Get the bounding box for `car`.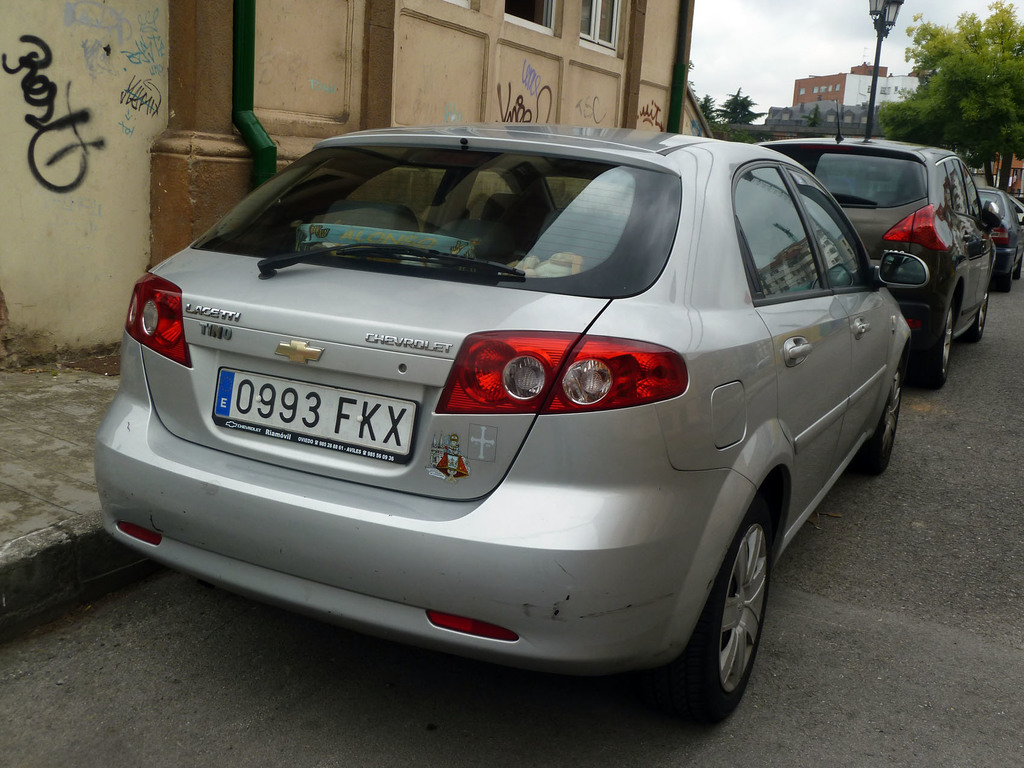
[755,103,1002,386].
